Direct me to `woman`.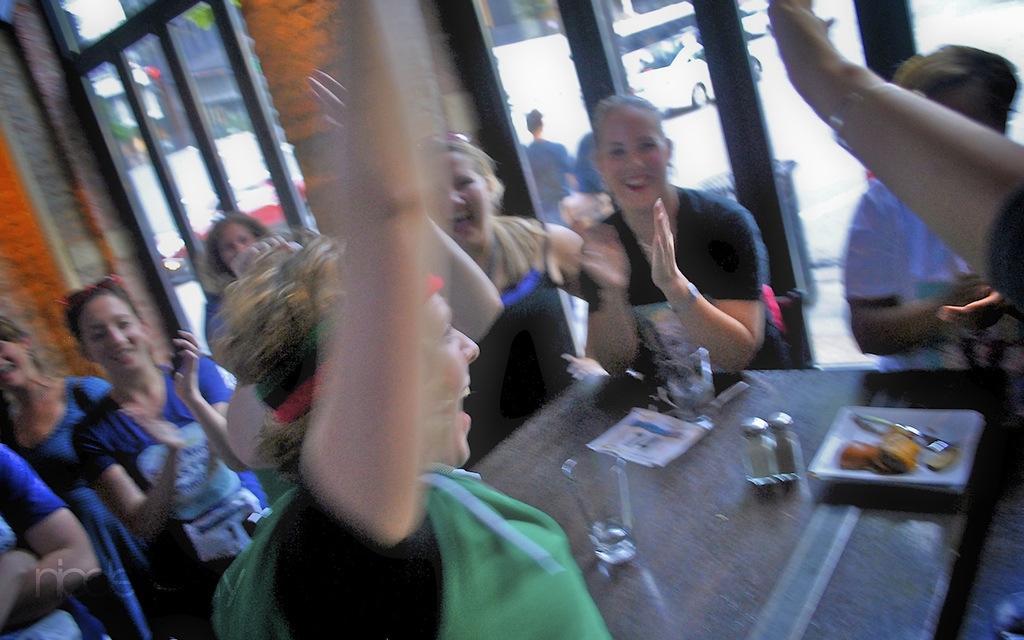
Direction: (213, 0, 613, 639).
